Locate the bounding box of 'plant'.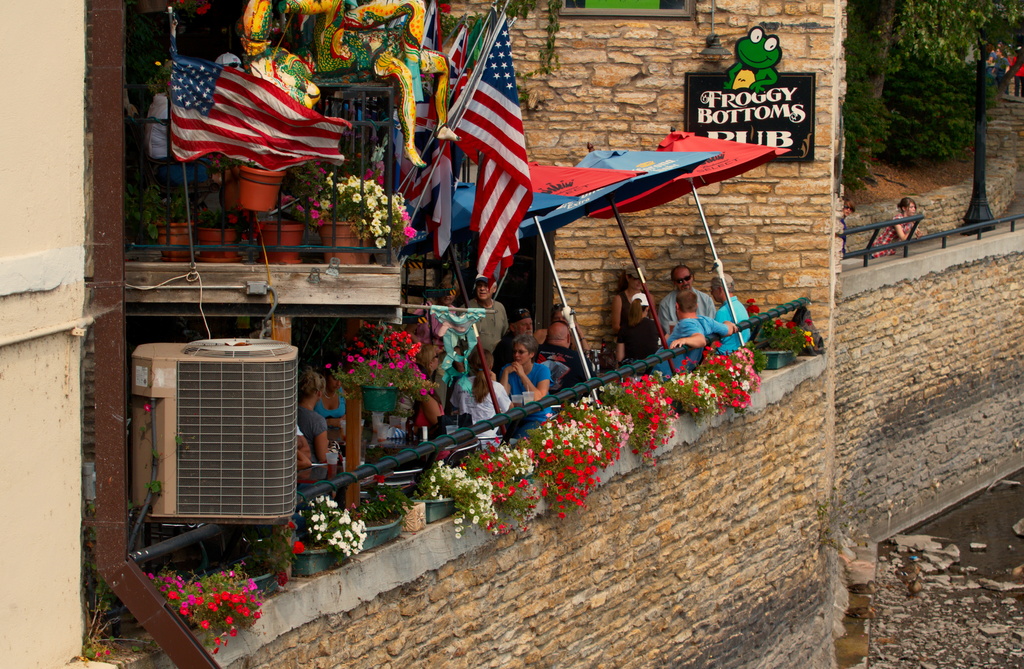
Bounding box: bbox(319, 168, 416, 252).
